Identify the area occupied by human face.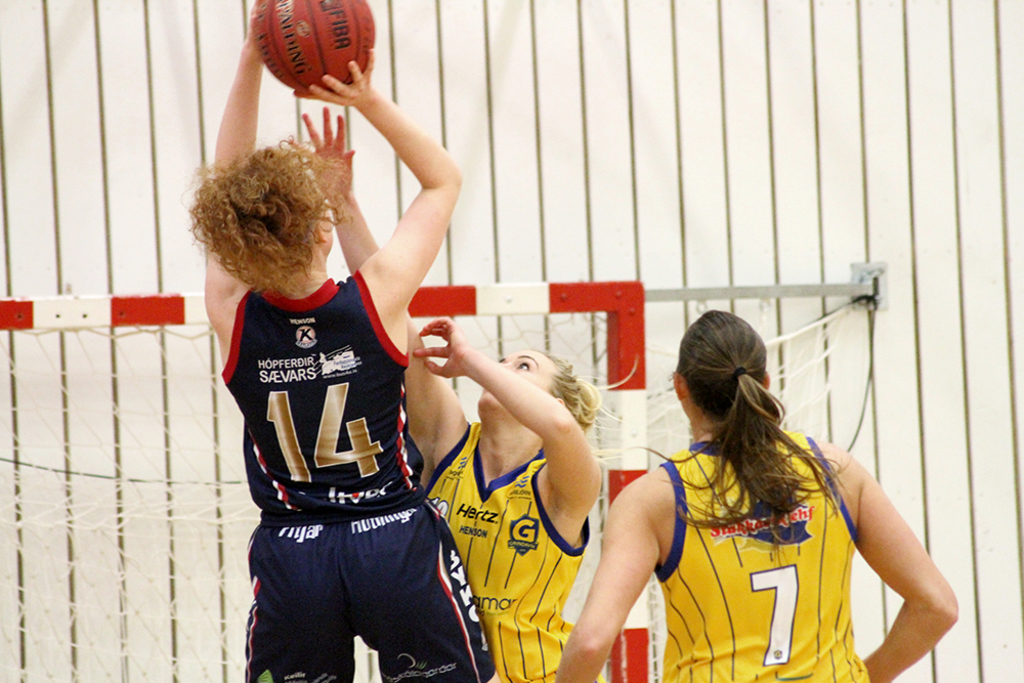
Area: region(322, 206, 333, 252).
